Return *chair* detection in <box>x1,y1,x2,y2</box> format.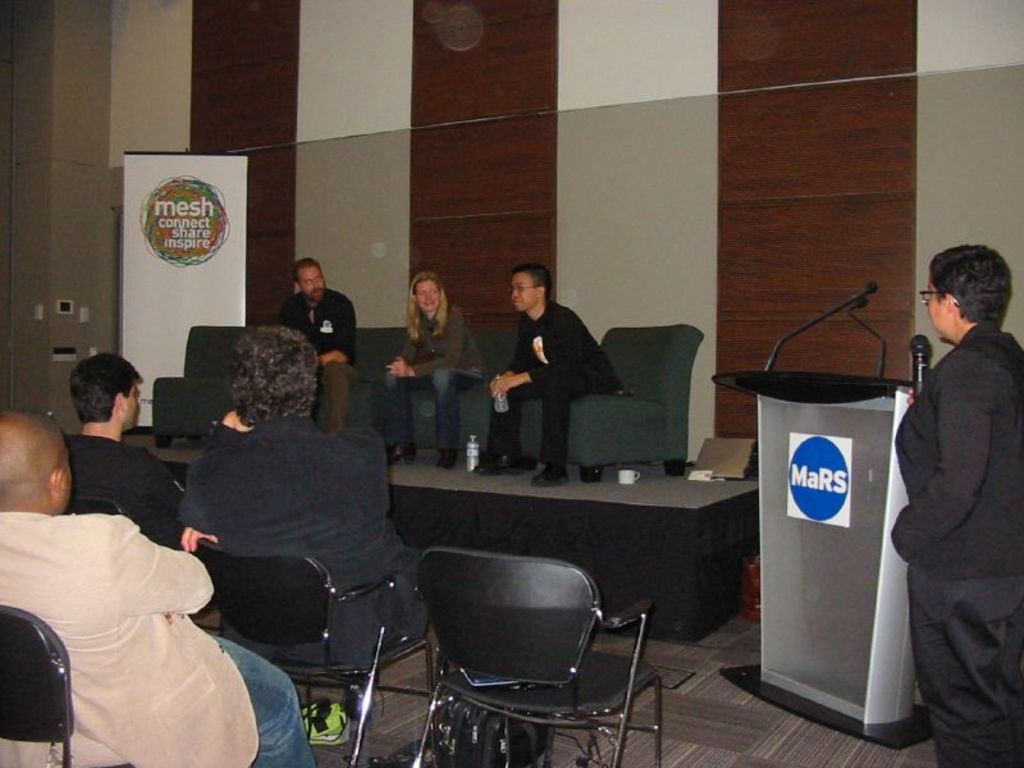
<box>0,604,131,767</box>.
